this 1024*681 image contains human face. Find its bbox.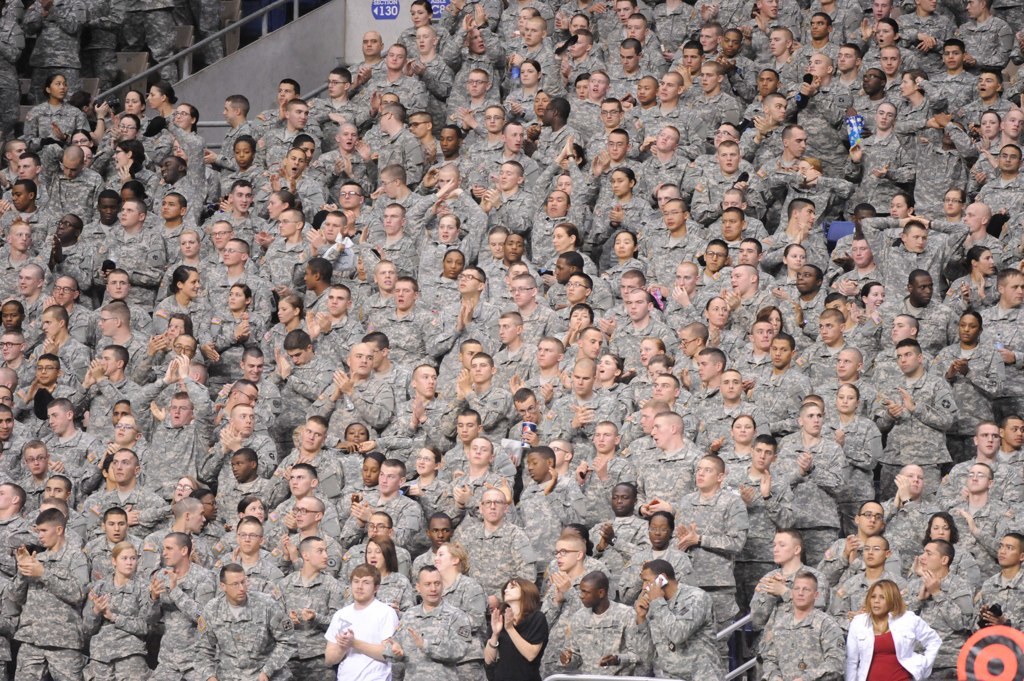
bbox=[519, 59, 539, 83].
